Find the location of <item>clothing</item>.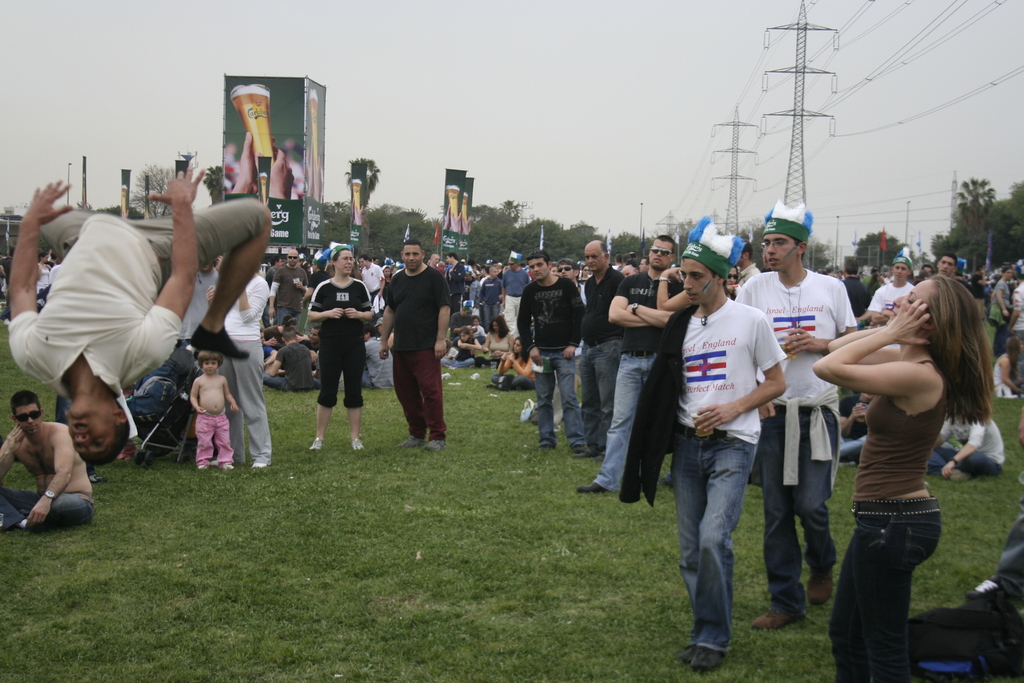
Location: detection(306, 277, 380, 410).
